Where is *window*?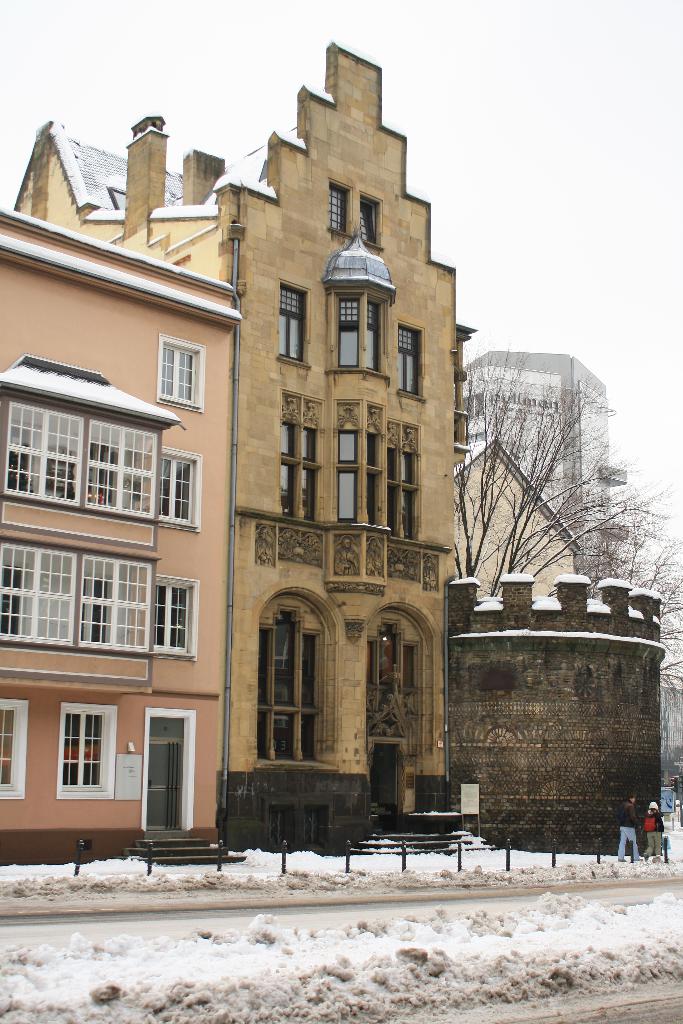
rect(283, 427, 319, 522).
